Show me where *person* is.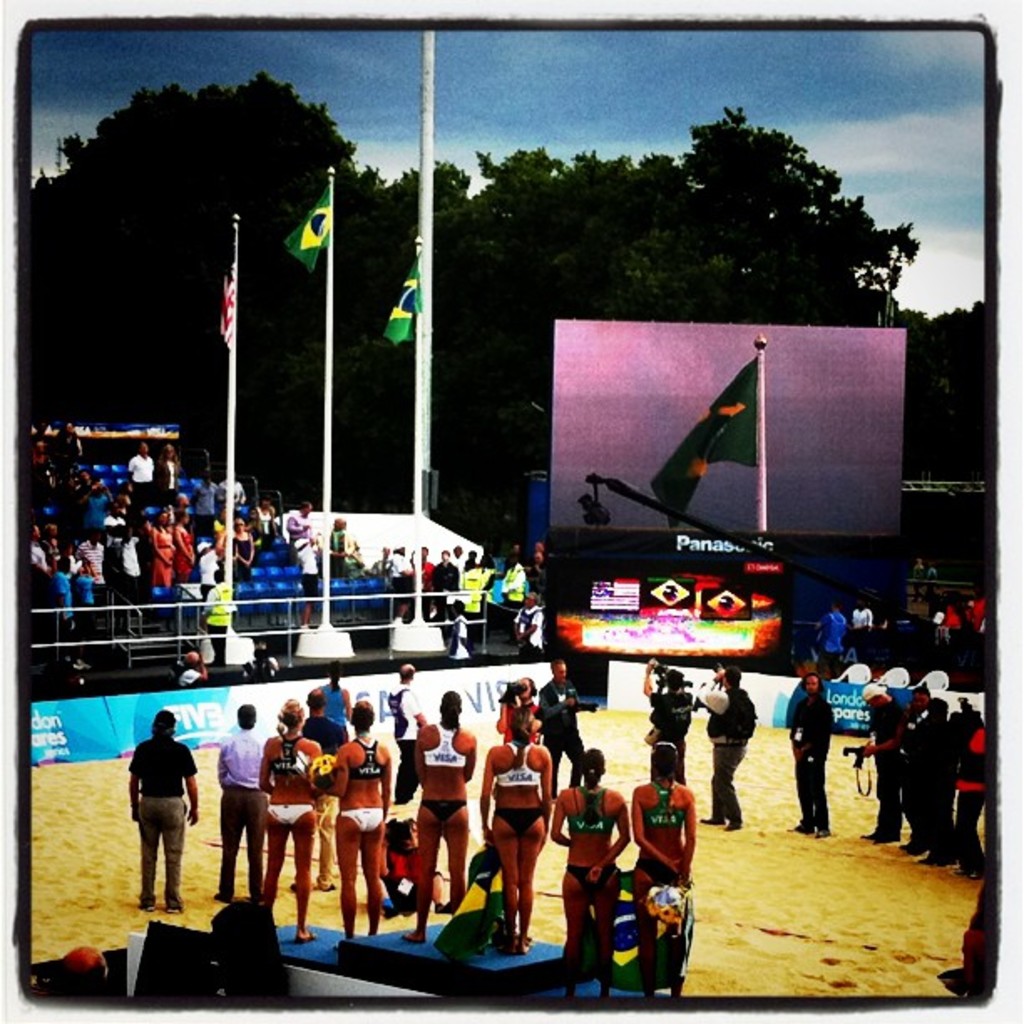
*person* is at 179, 500, 206, 584.
